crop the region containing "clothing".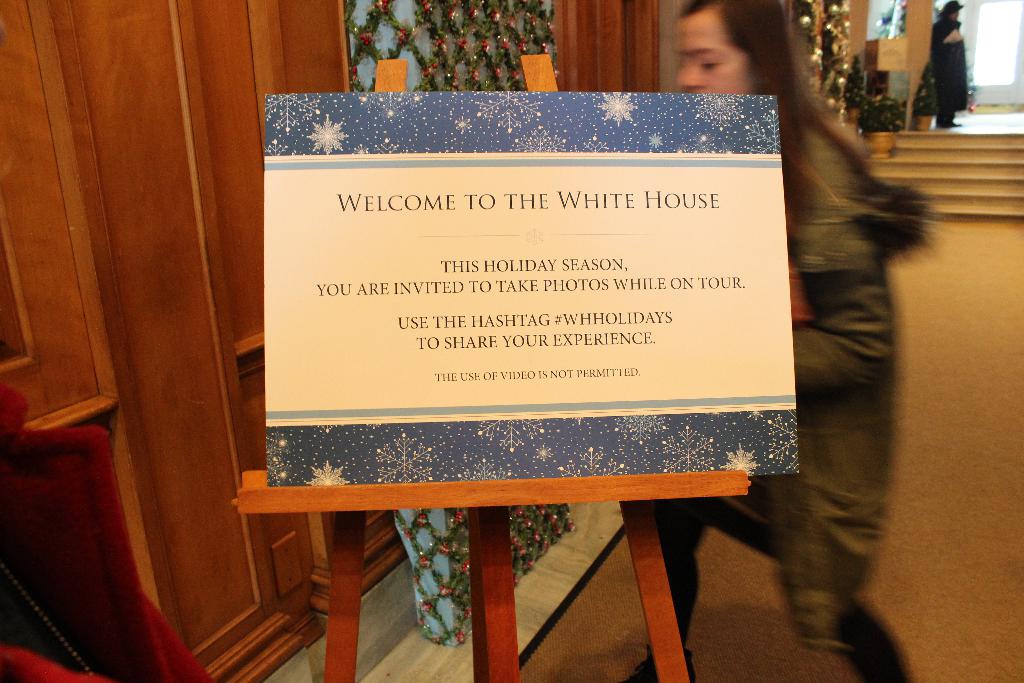
Crop region: {"x1": 928, "y1": 15, "x2": 966, "y2": 120}.
